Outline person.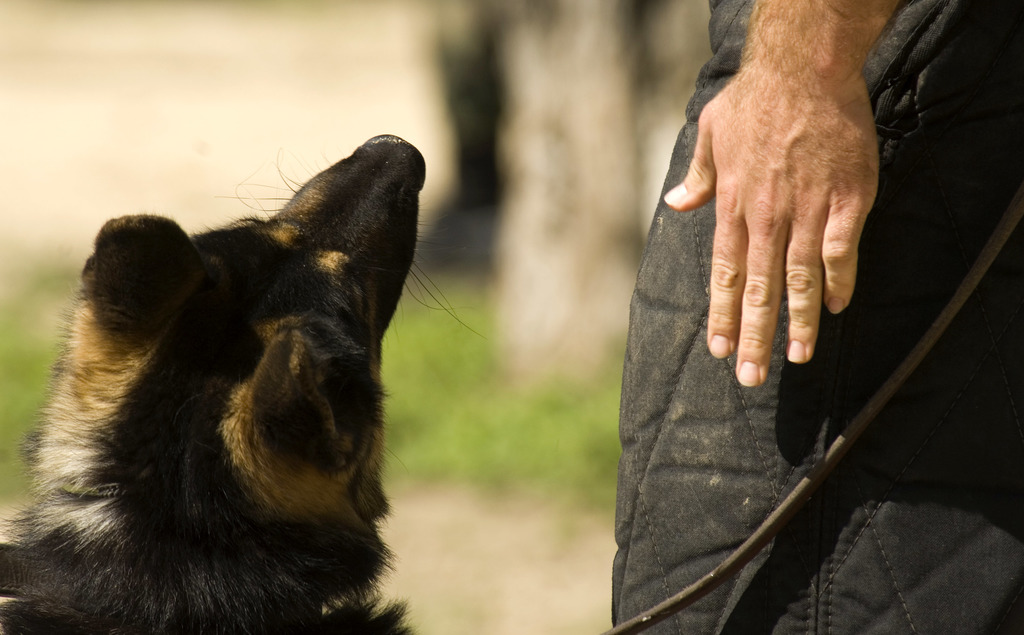
Outline: [x1=612, y1=0, x2=1023, y2=634].
